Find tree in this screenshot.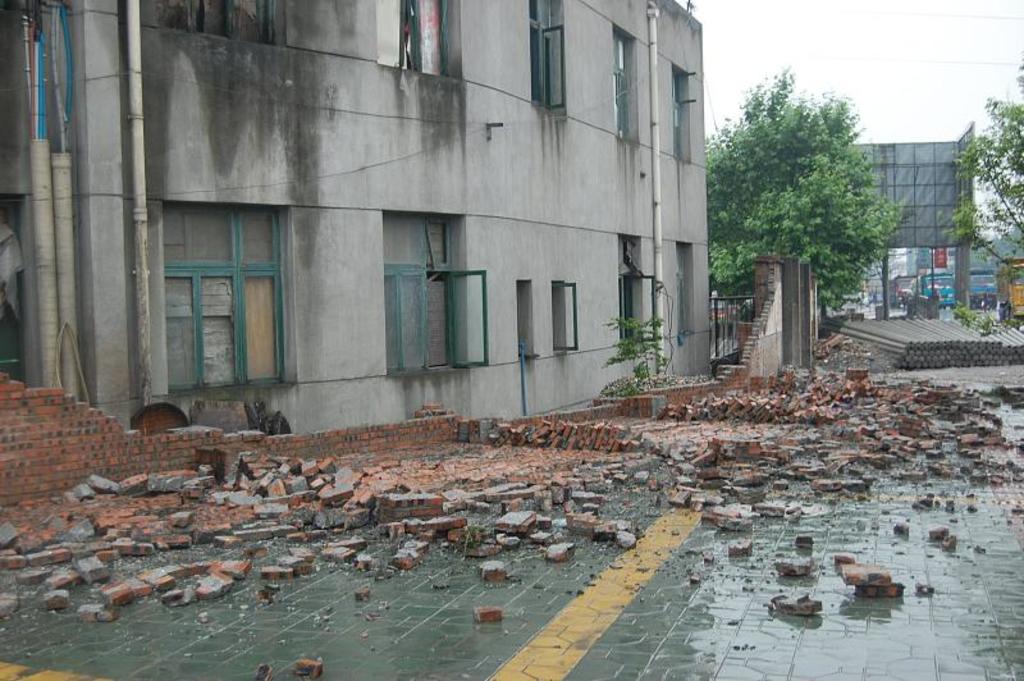
The bounding box for tree is bbox=[945, 87, 1023, 282].
